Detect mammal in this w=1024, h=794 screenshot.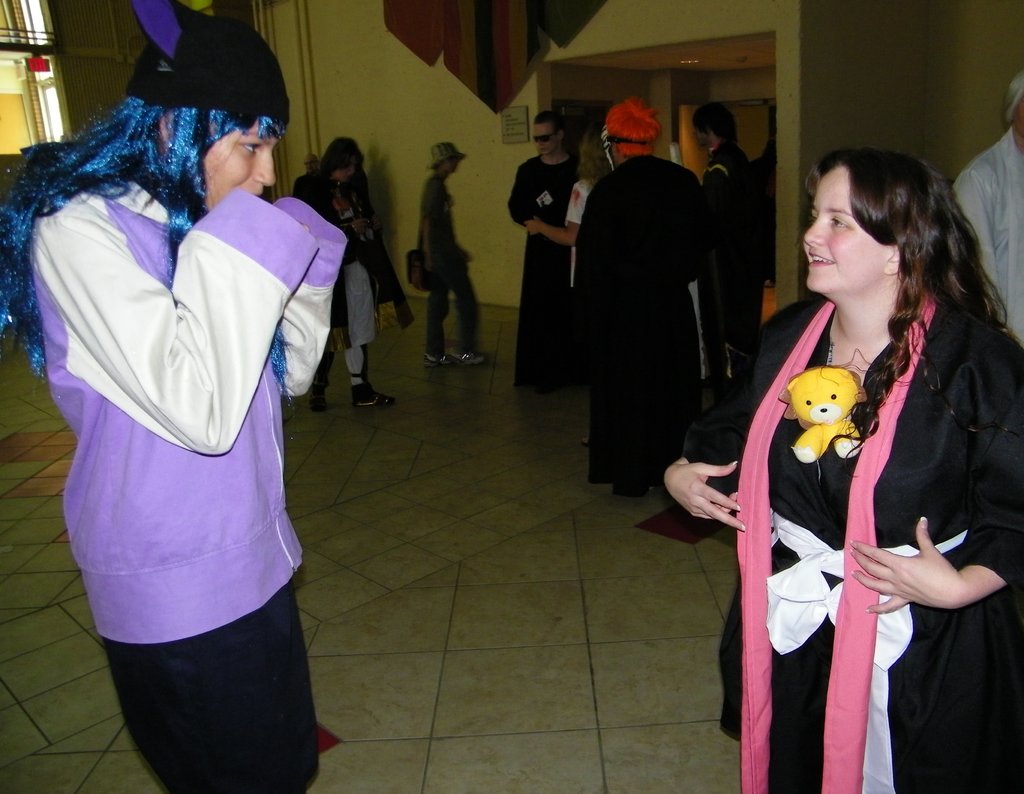
Detection: (left=294, top=140, right=413, bottom=406).
